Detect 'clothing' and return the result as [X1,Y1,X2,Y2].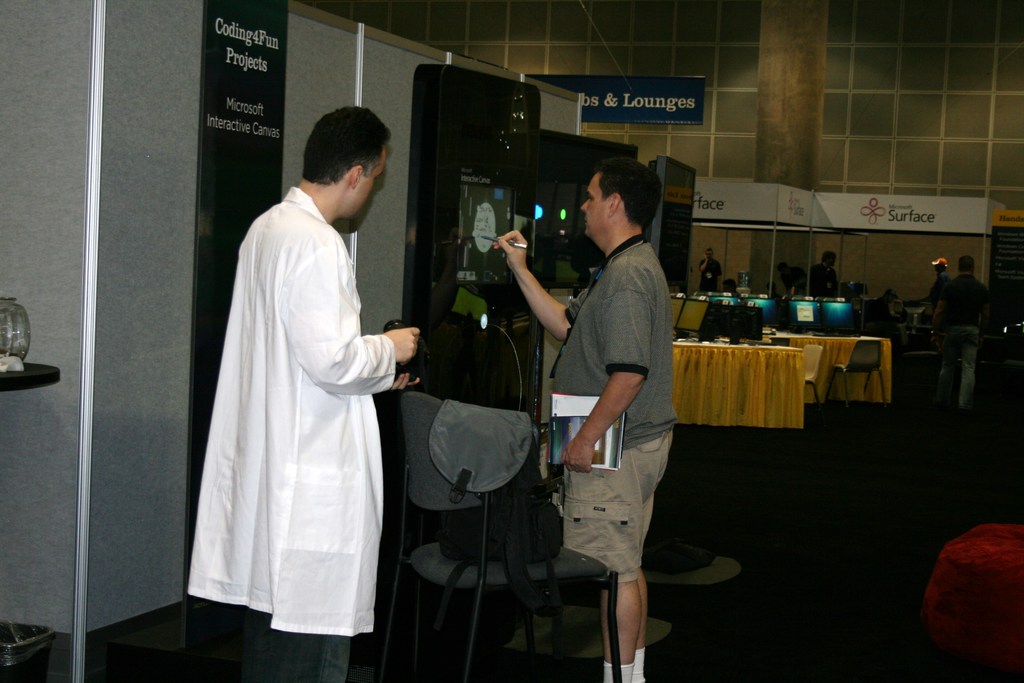
[182,183,397,635].
